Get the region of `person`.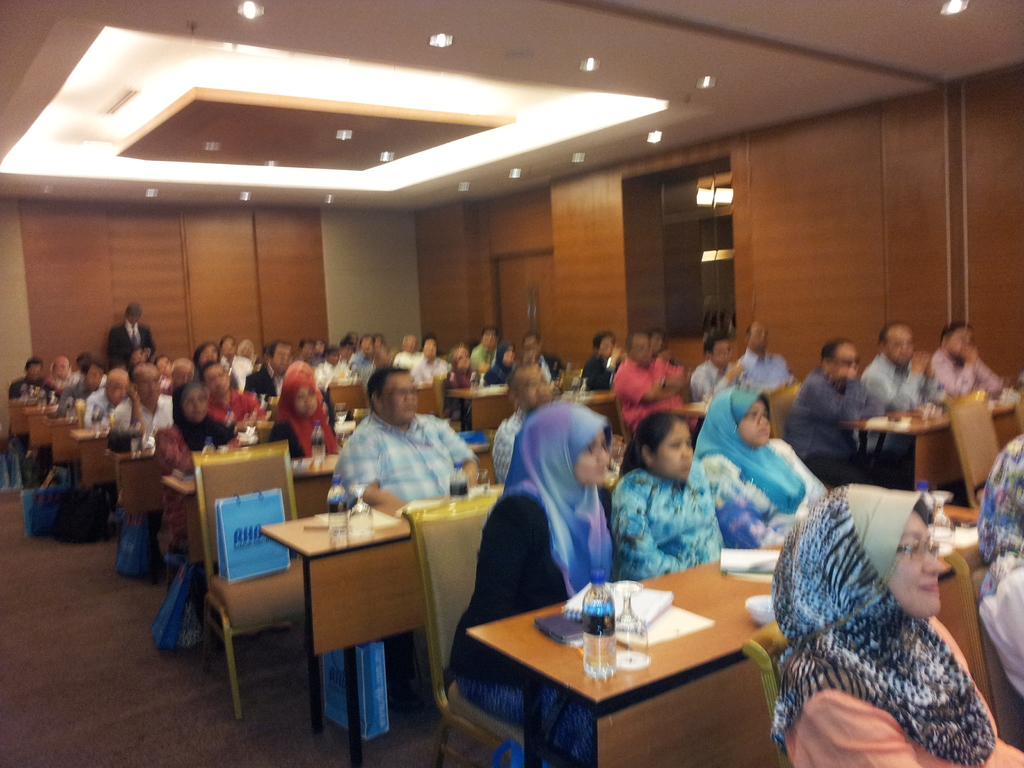
locate(264, 363, 339, 461).
